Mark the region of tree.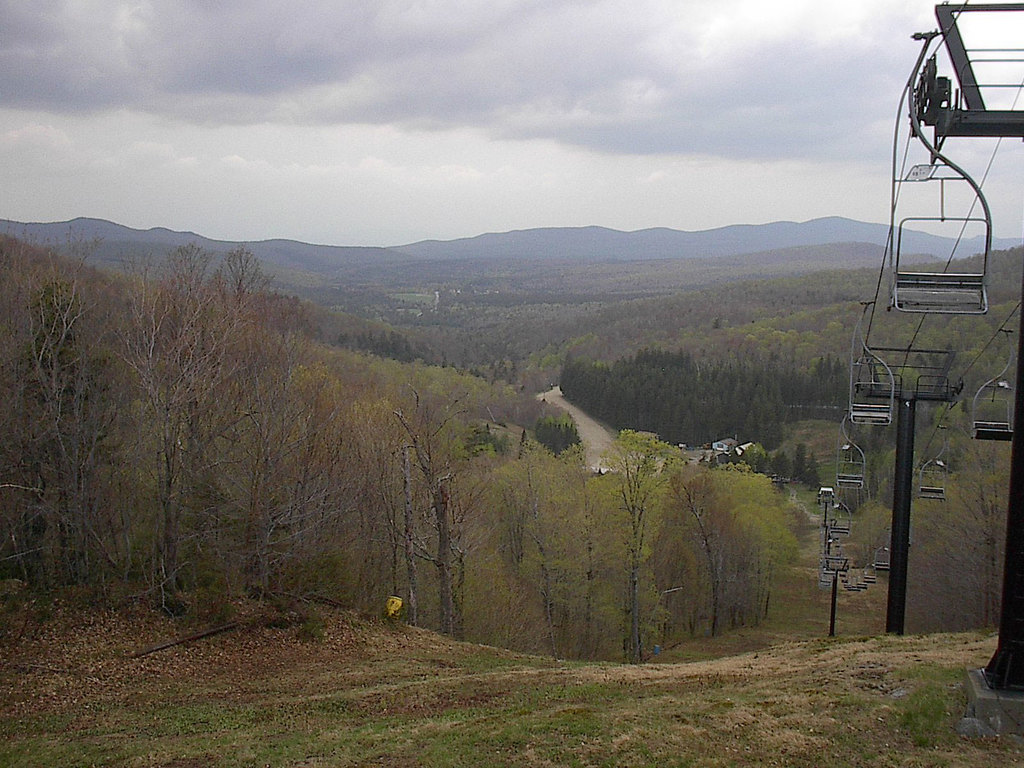
Region: [x1=490, y1=385, x2=531, y2=421].
